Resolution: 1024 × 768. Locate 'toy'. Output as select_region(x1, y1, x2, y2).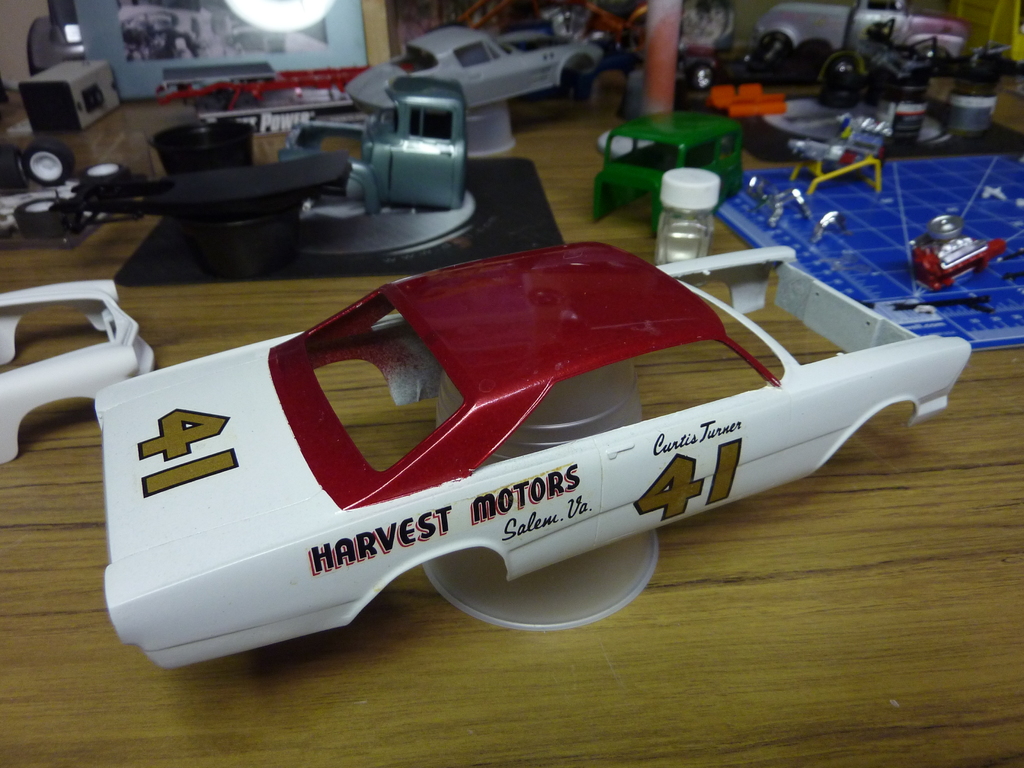
select_region(18, 50, 123, 139).
